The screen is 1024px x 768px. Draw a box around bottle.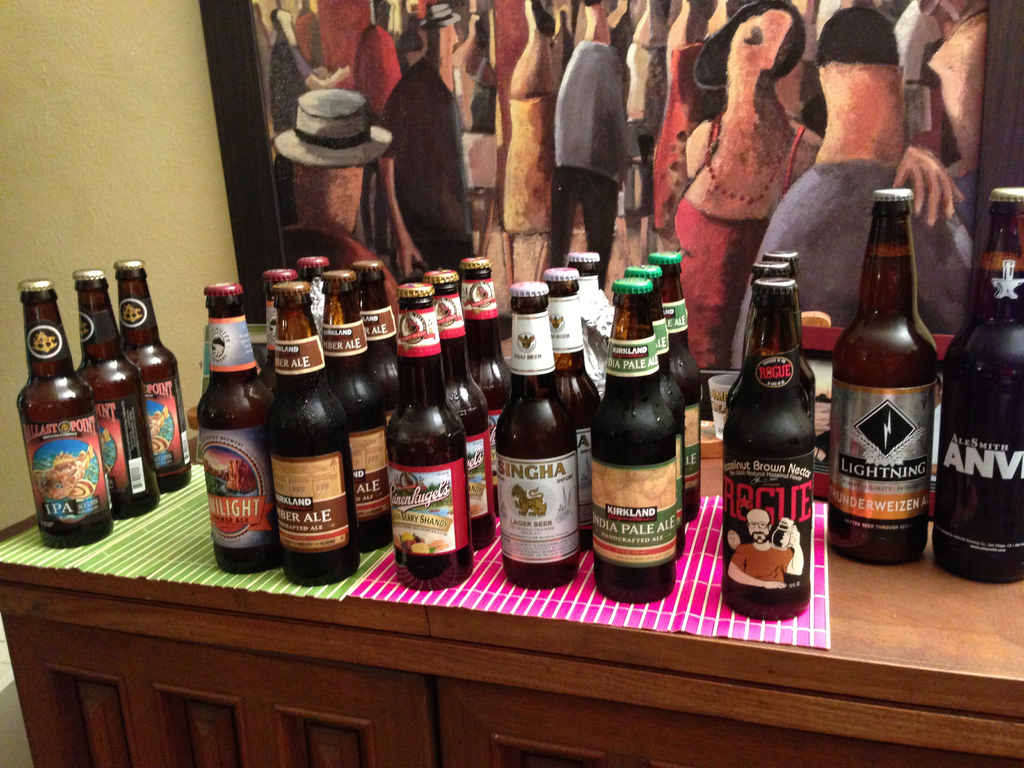
l=355, t=261, r=400, b=419.
